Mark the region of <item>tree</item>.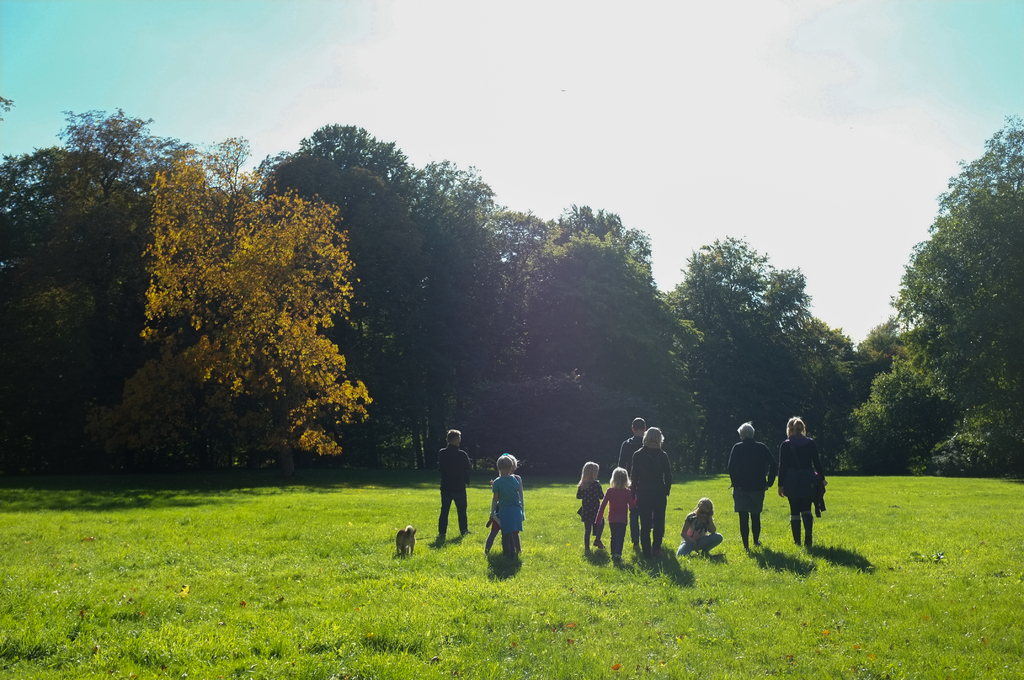
Region: {"left": 115, "top": 131, "right": 378, "bottom": 472}.
